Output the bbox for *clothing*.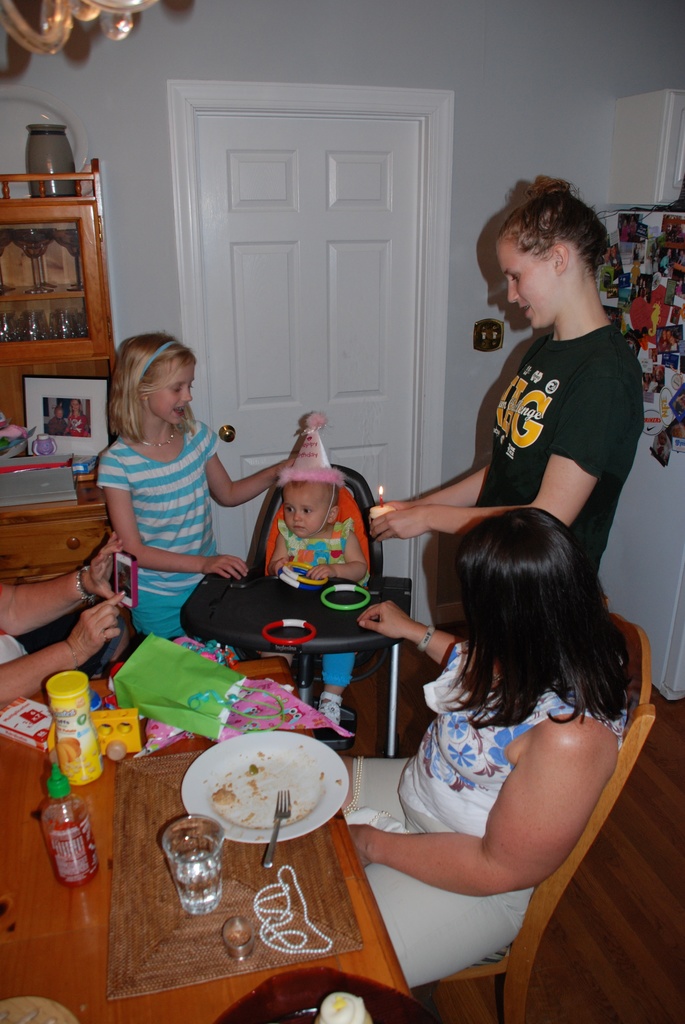
x1=0, y1=626, x2=33, y2=668.
